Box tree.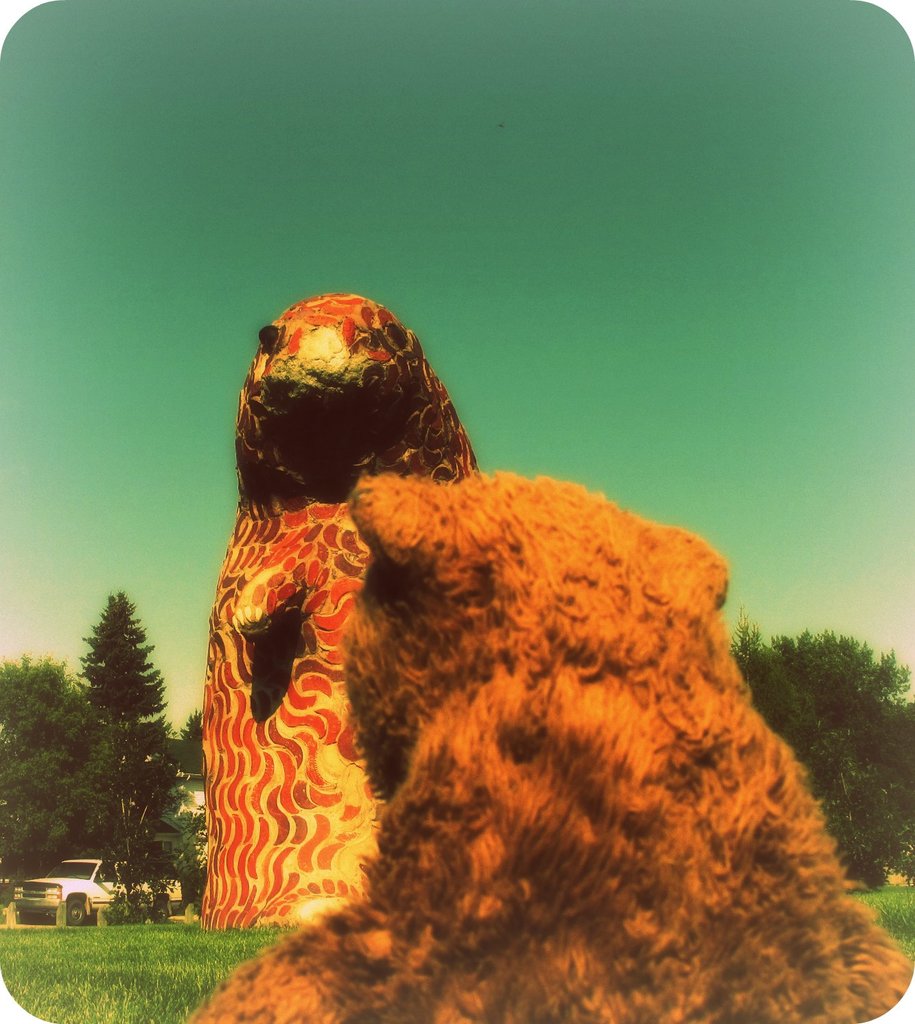
l=725, t=616, r=909, b=911.
